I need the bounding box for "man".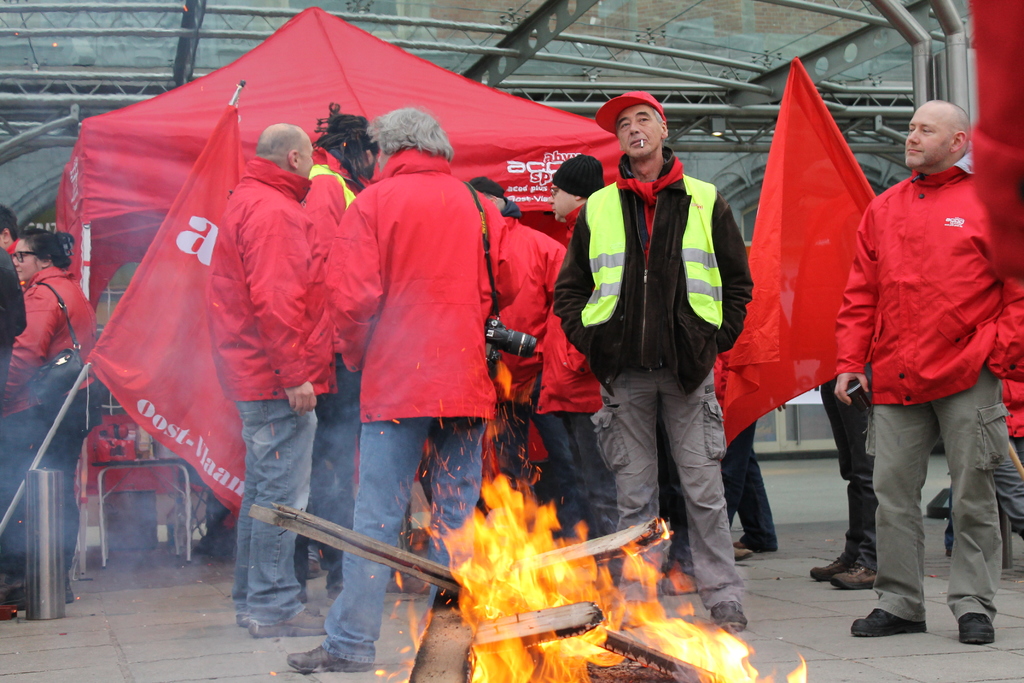
Here it is: <box>556,89,755,632</box>.
